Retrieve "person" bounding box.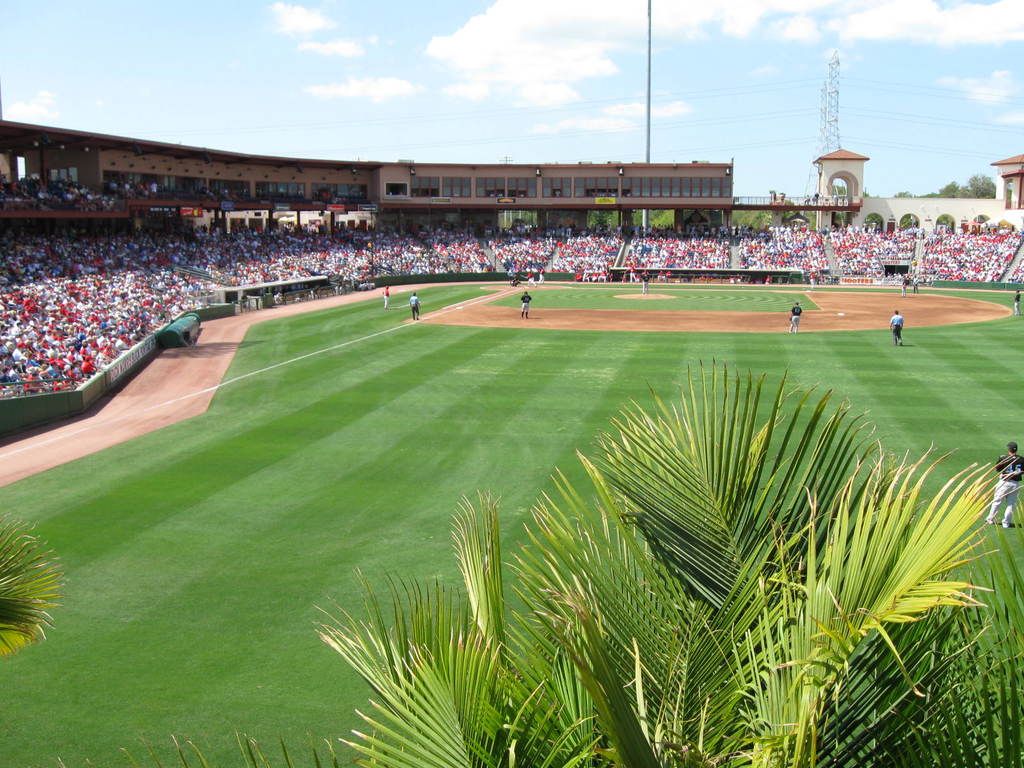
Bounding box: box=[410, 289, 420, 319].
